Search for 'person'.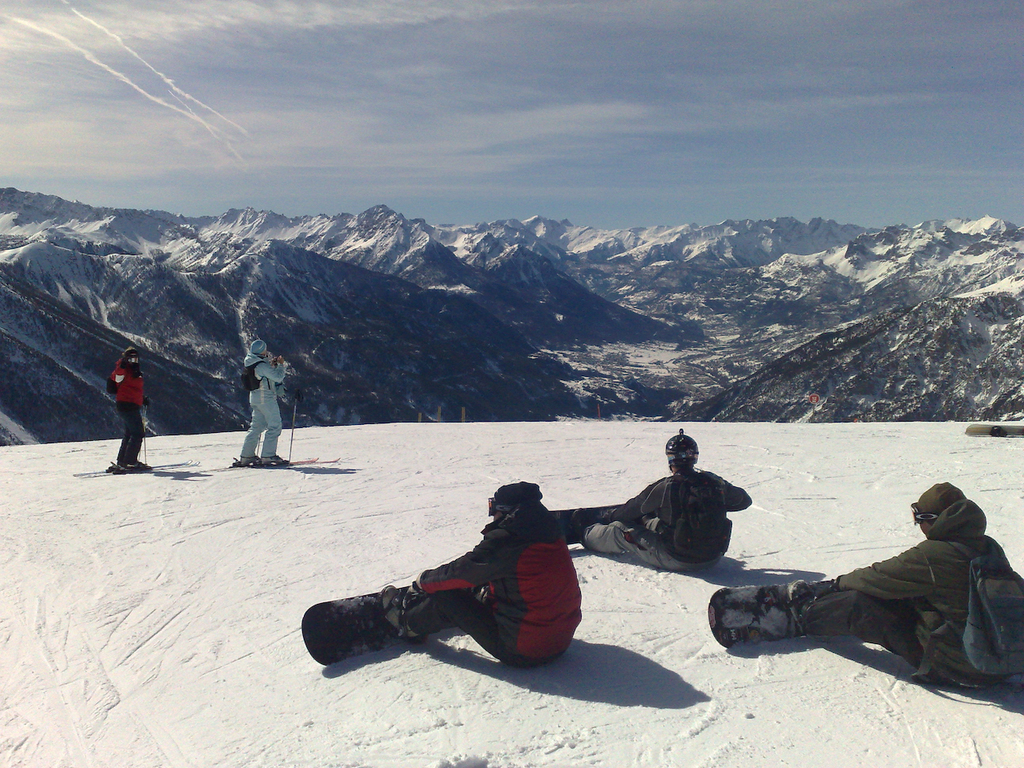
Found at left=778, top=474, right=1023, bottom=690.
